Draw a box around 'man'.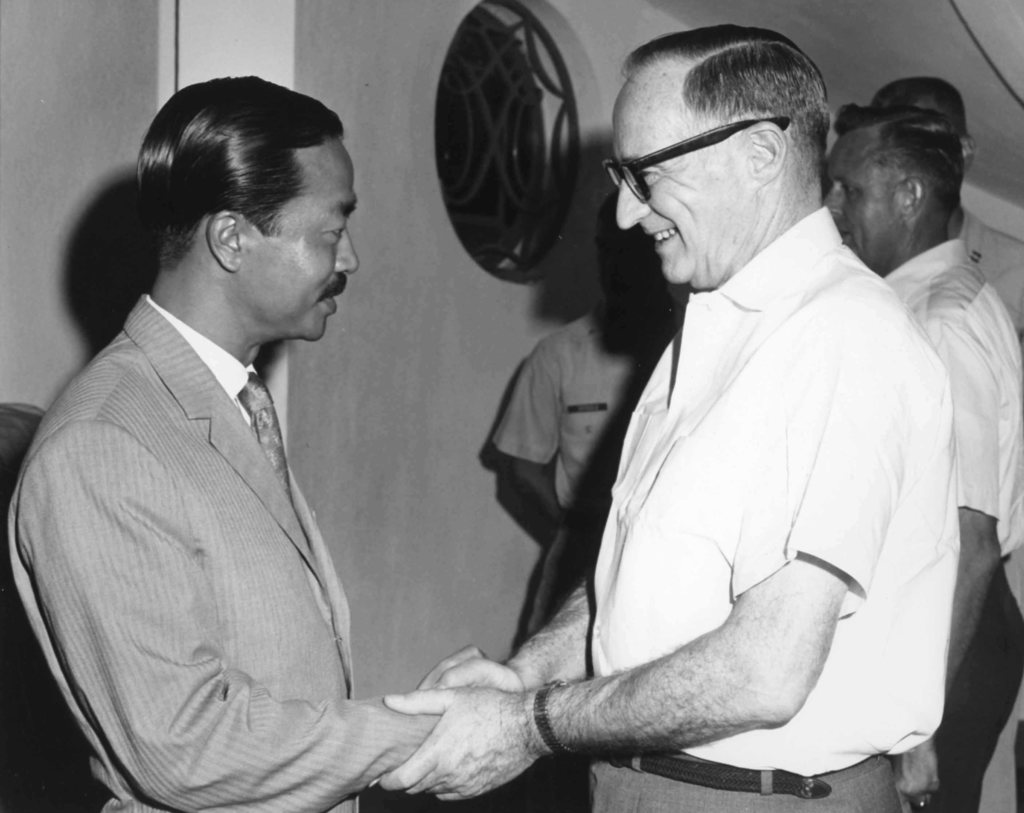
pyautogui.locateOnScreen(493, 189, 673, 635).
